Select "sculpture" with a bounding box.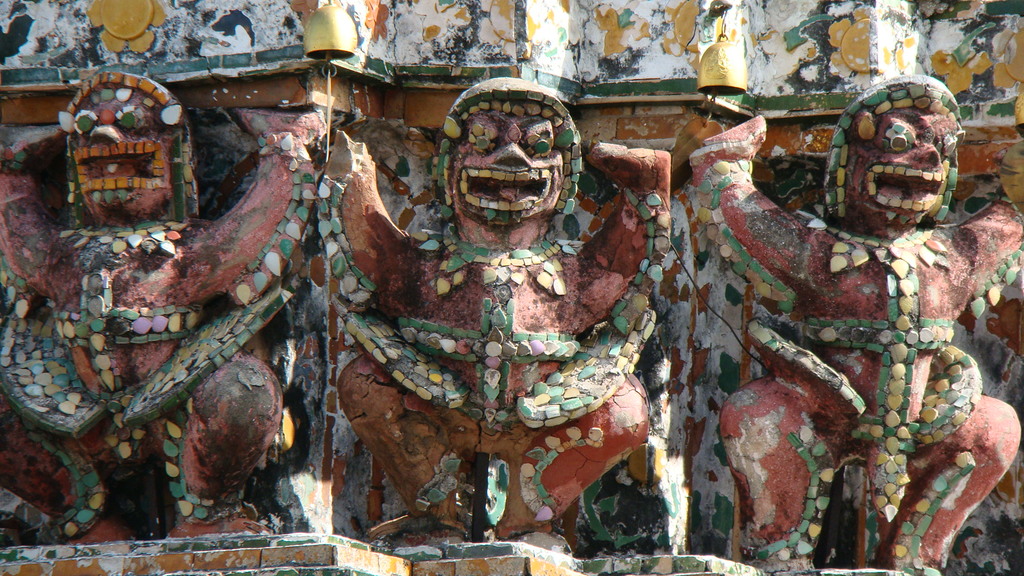
[left=0, top=67, right=333, bottom=541].
